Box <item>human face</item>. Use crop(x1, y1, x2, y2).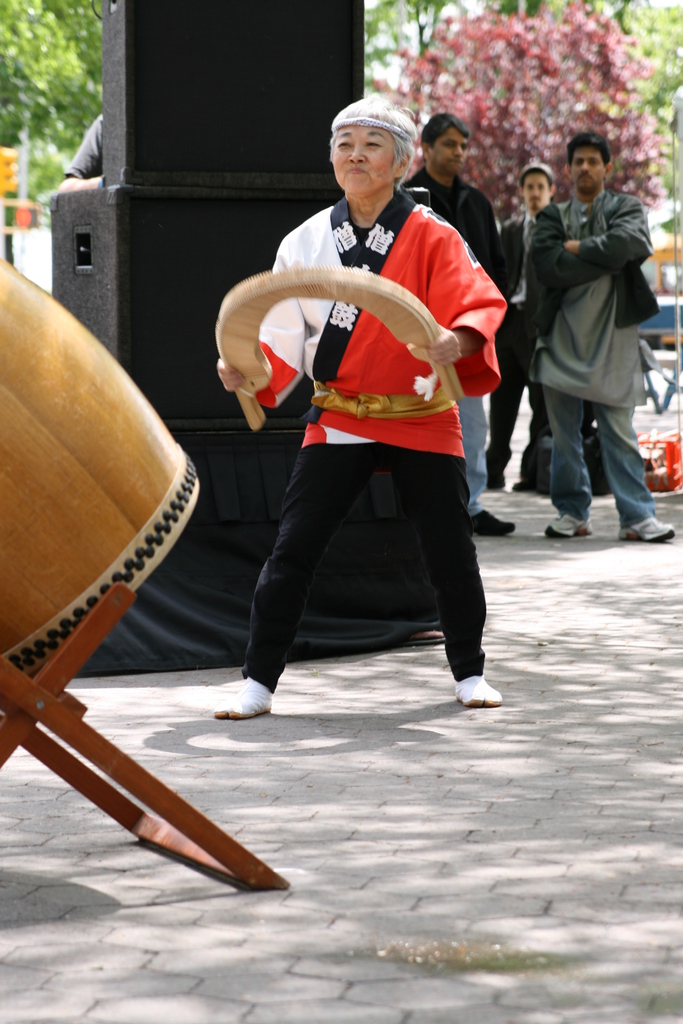
crop(523, 166, 554, 212).
